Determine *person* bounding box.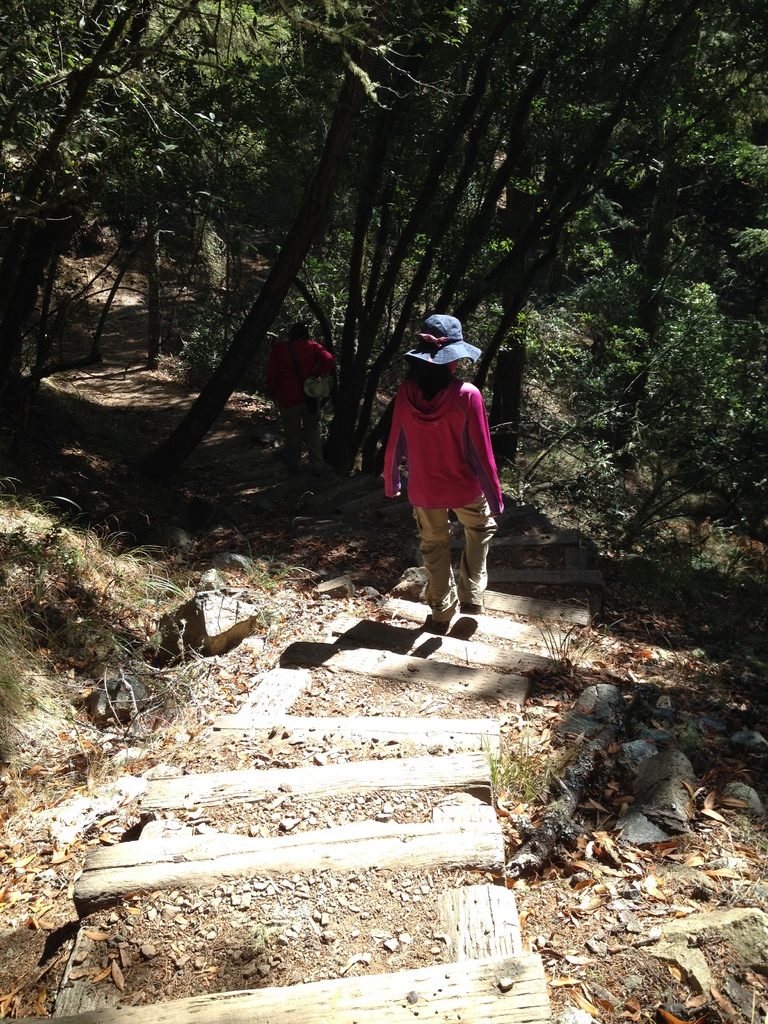
Determined: Rect(385, 309, 508, 631).
